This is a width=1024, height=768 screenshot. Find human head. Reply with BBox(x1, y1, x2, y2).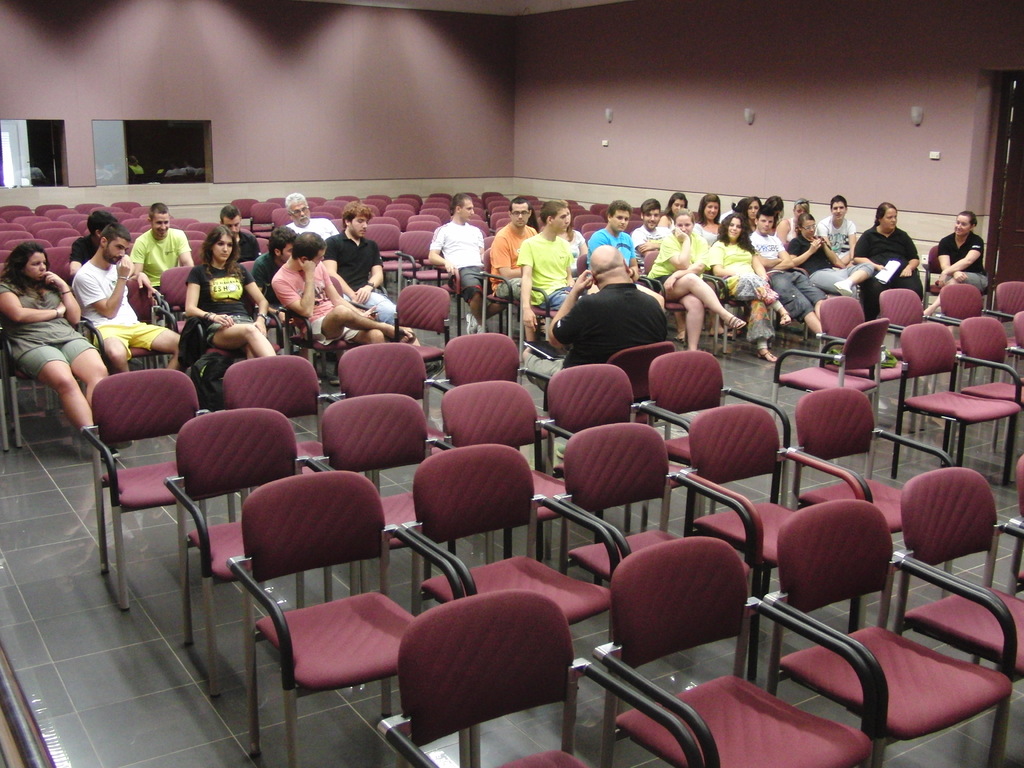
BBox(608, 198, 630, 232).
